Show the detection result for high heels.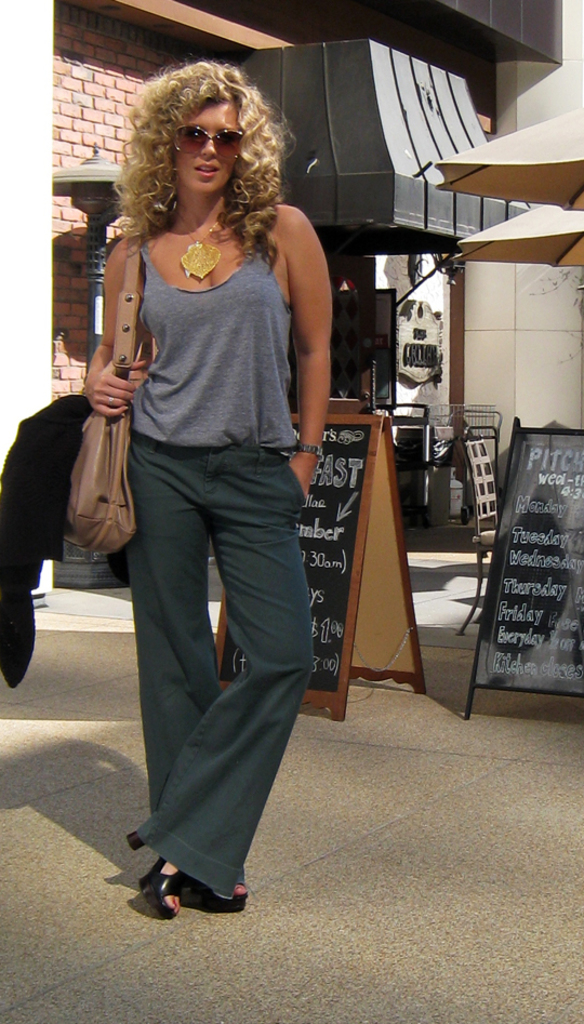
<region>128, 820, 184, 921</region>.
